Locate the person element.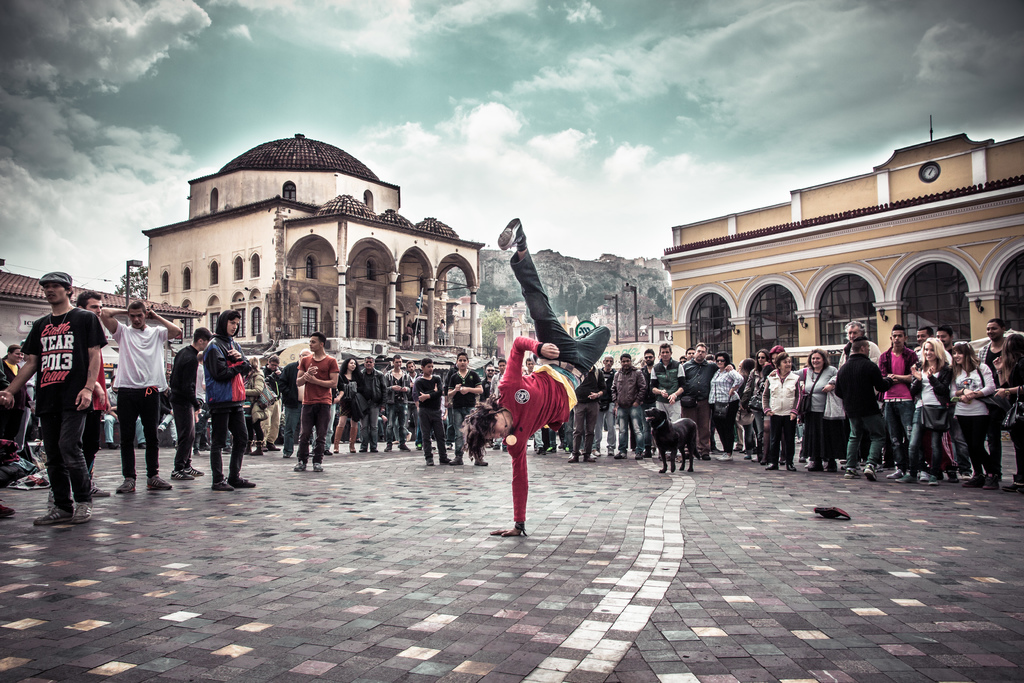
Element bbox: 792/346/838/473.
